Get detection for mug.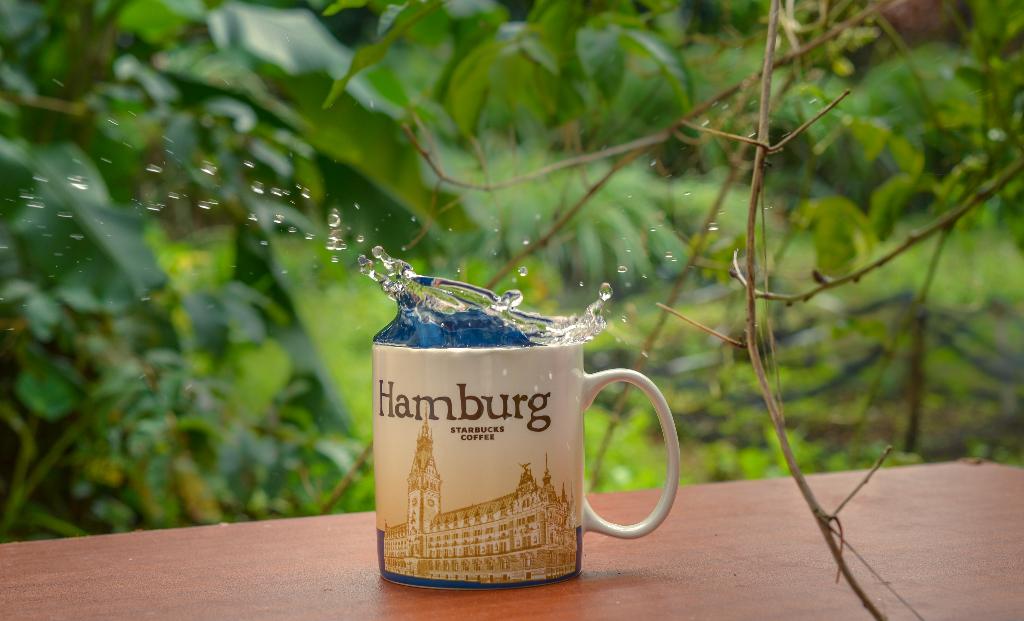
Detection: locate(366, 347, 682, 588).
